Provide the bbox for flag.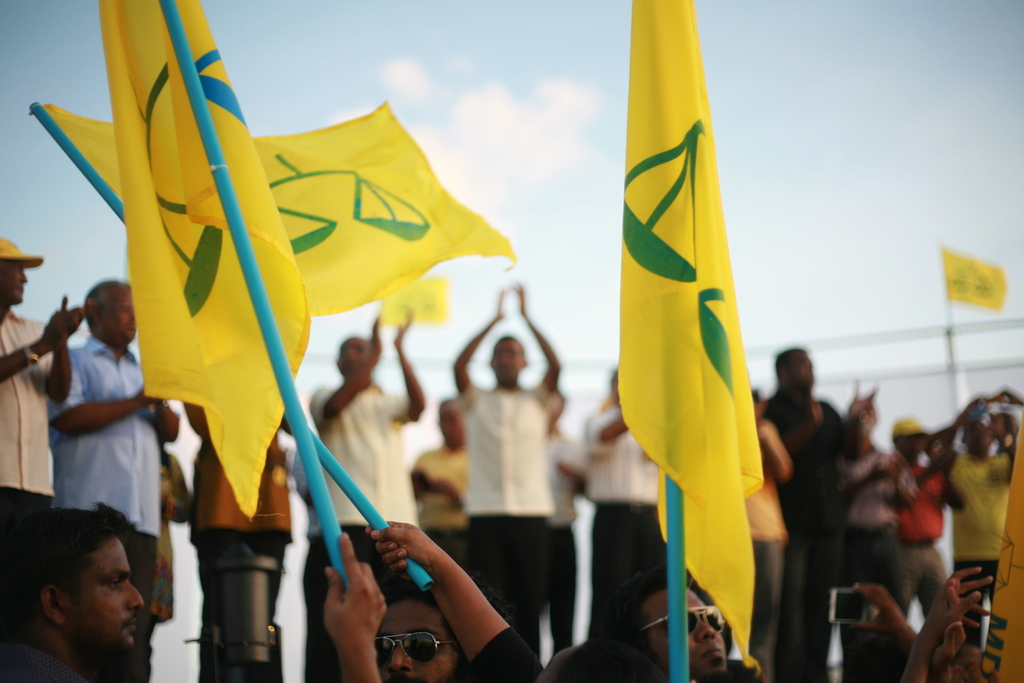
bbox(937, 239, 1008, 310).
